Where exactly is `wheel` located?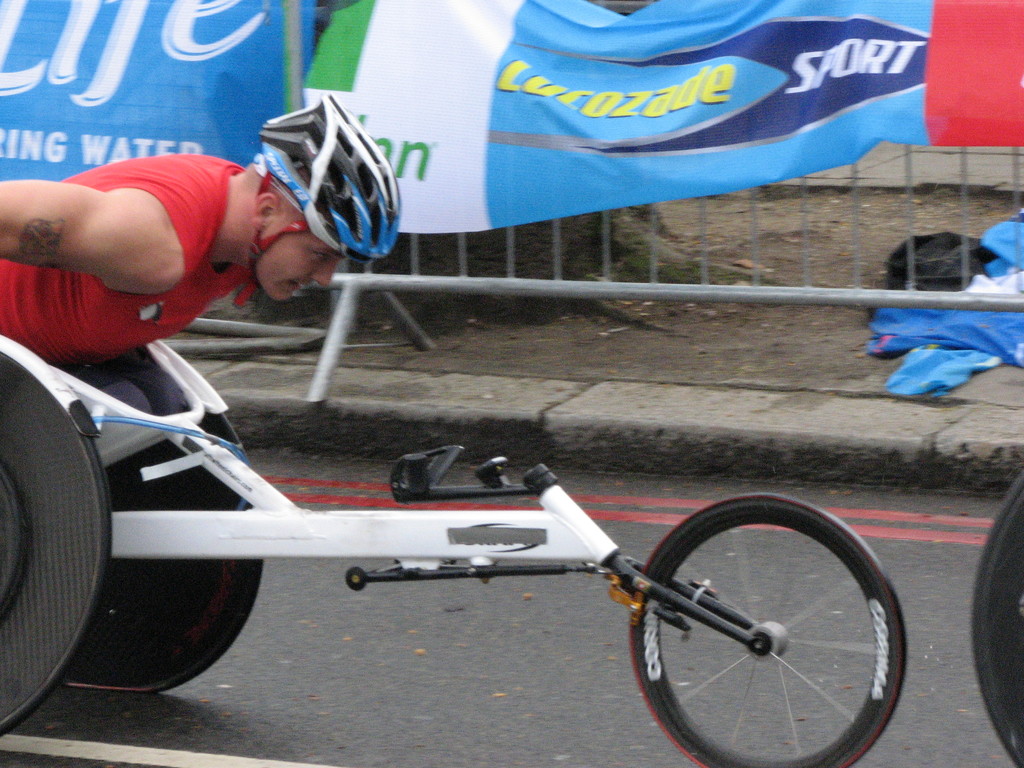
Its bounding box is box(0, 347, 111, 739).
